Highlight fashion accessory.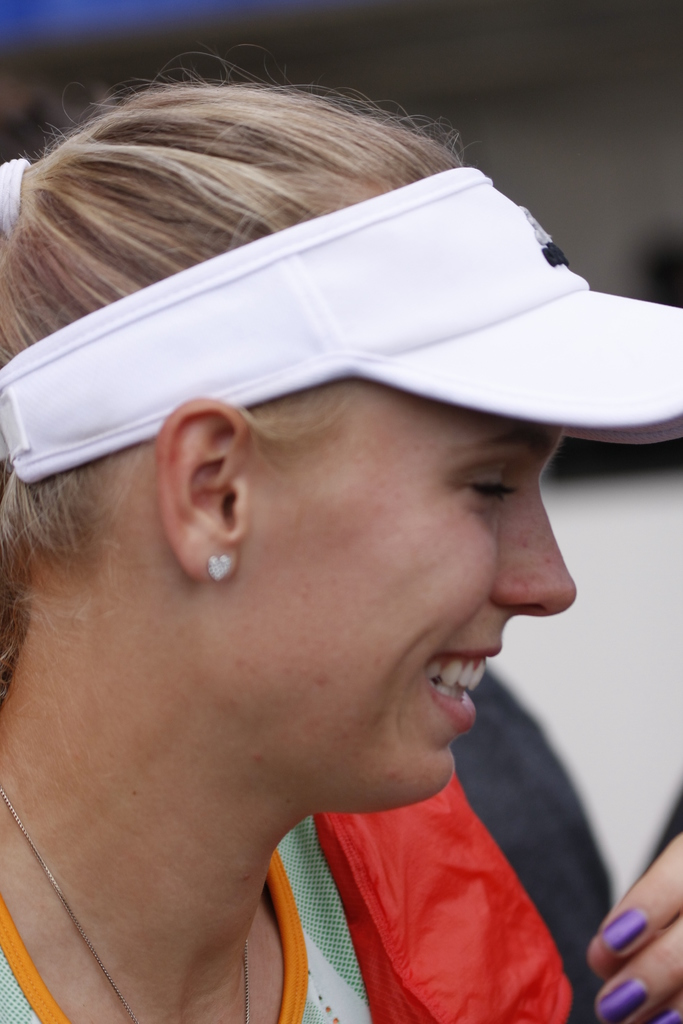
Highlighted region: l=0, t=795, r=250, b=1023.
